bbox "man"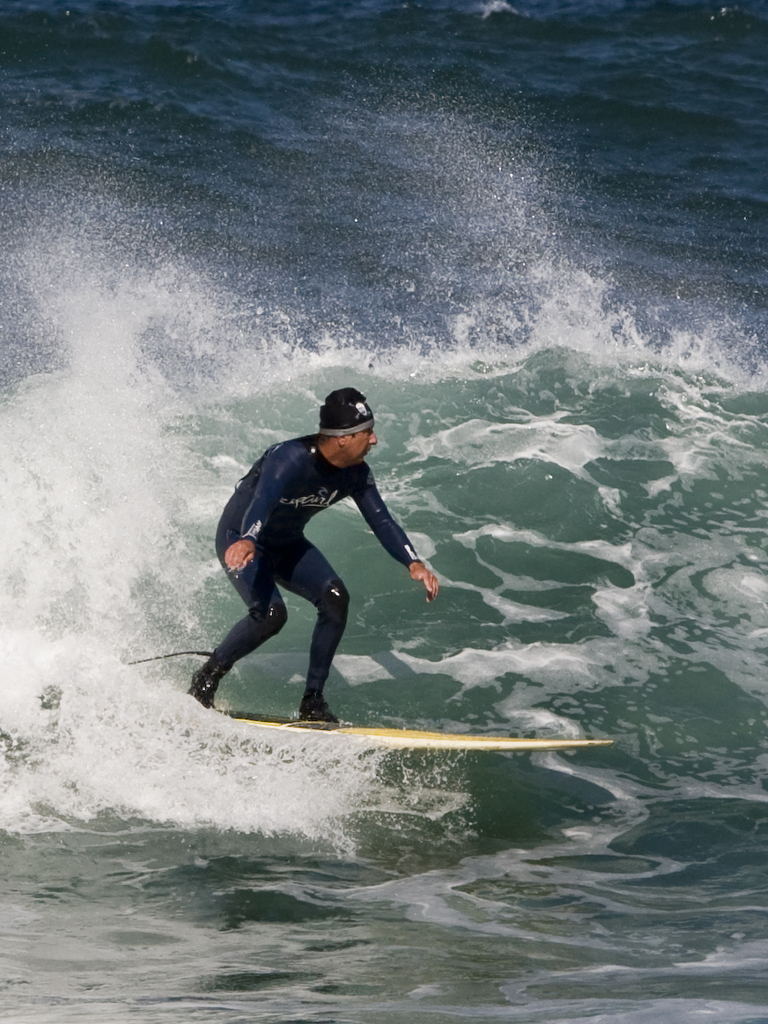
181,389,439,752
